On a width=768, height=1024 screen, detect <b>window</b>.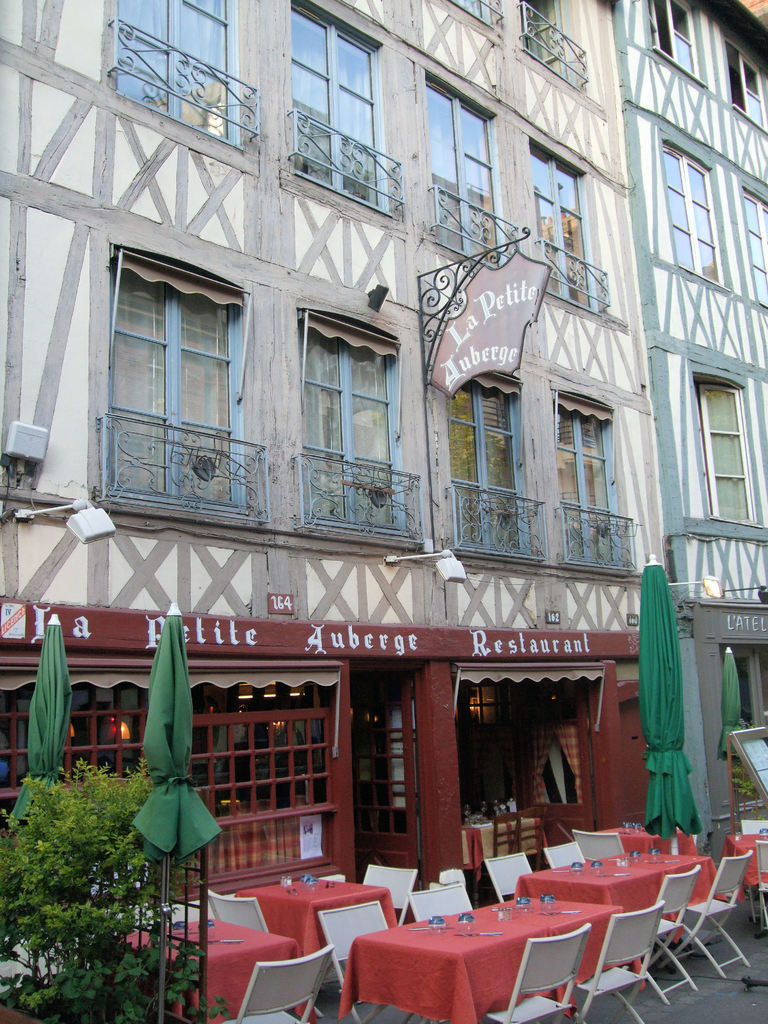
(x1=426, y1=74, x2=497, y2=256).
